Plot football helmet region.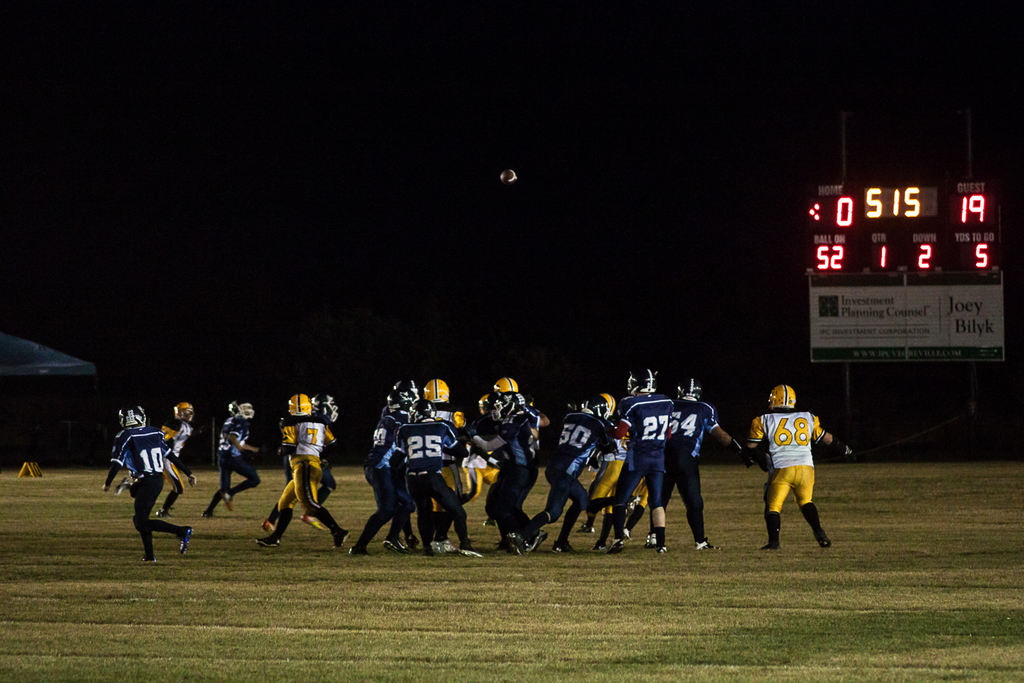
Plotted at bbox=[622, 369, 659, 392].
